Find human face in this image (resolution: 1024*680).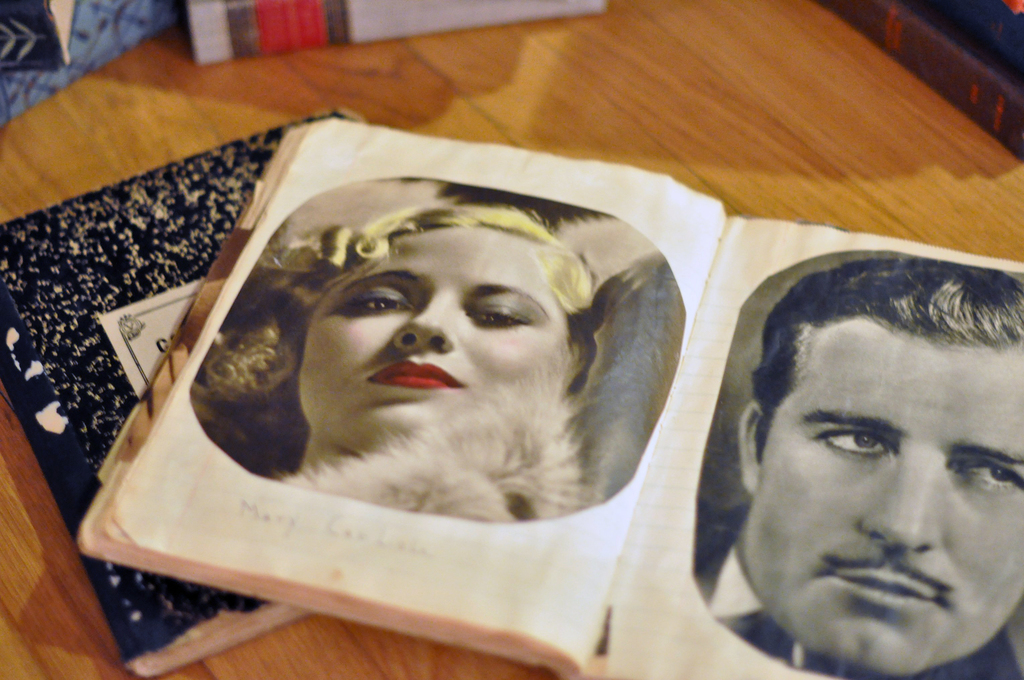
[295, 222, 577, 459].
